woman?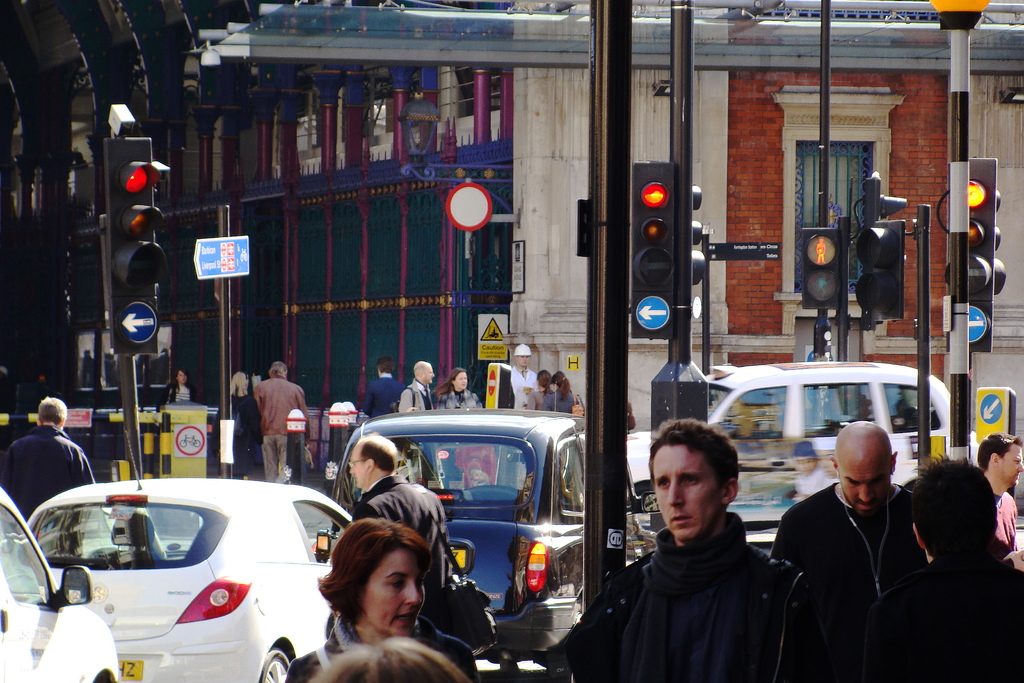
box=[161, 368, 198, 406]
